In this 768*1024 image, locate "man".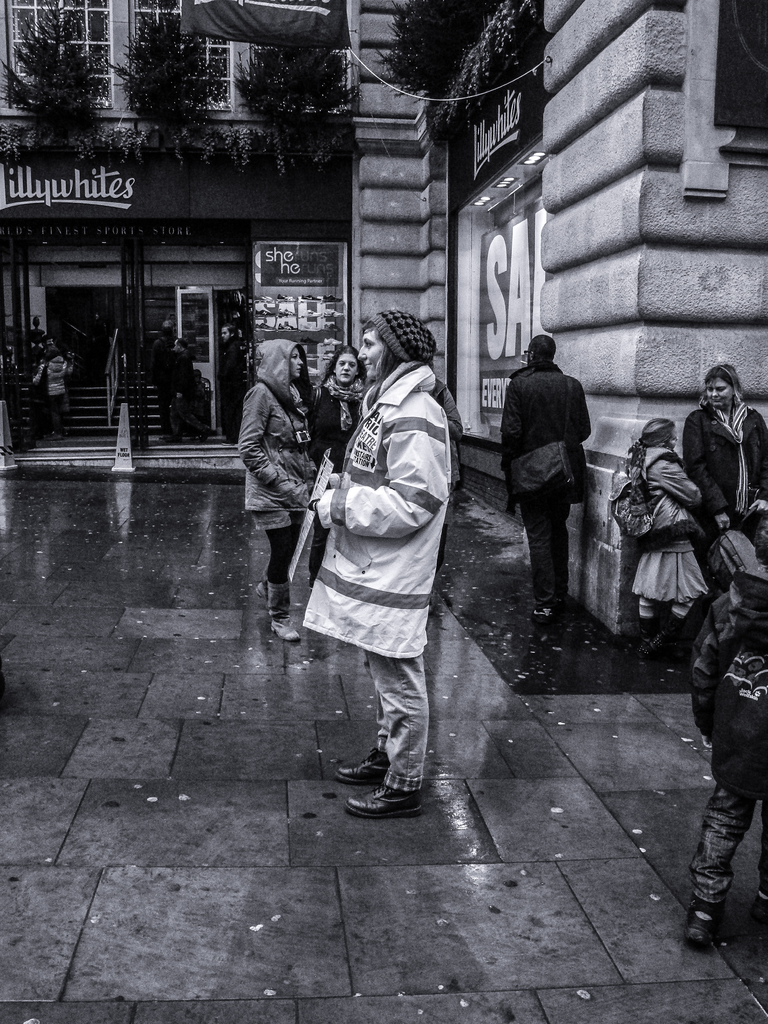
Bounding box: left=493, top=330, right=598, bottom=623.
